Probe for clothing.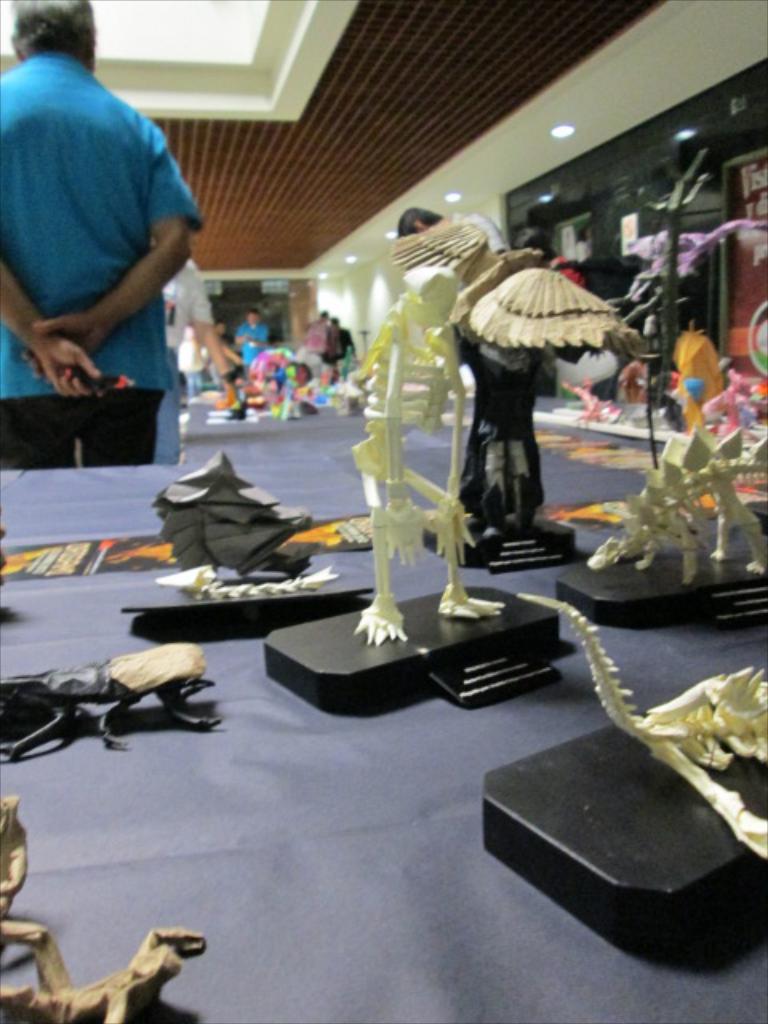
Probe result: {"left": 14, "top": 30, "right": 198, "bottom": 414}.
